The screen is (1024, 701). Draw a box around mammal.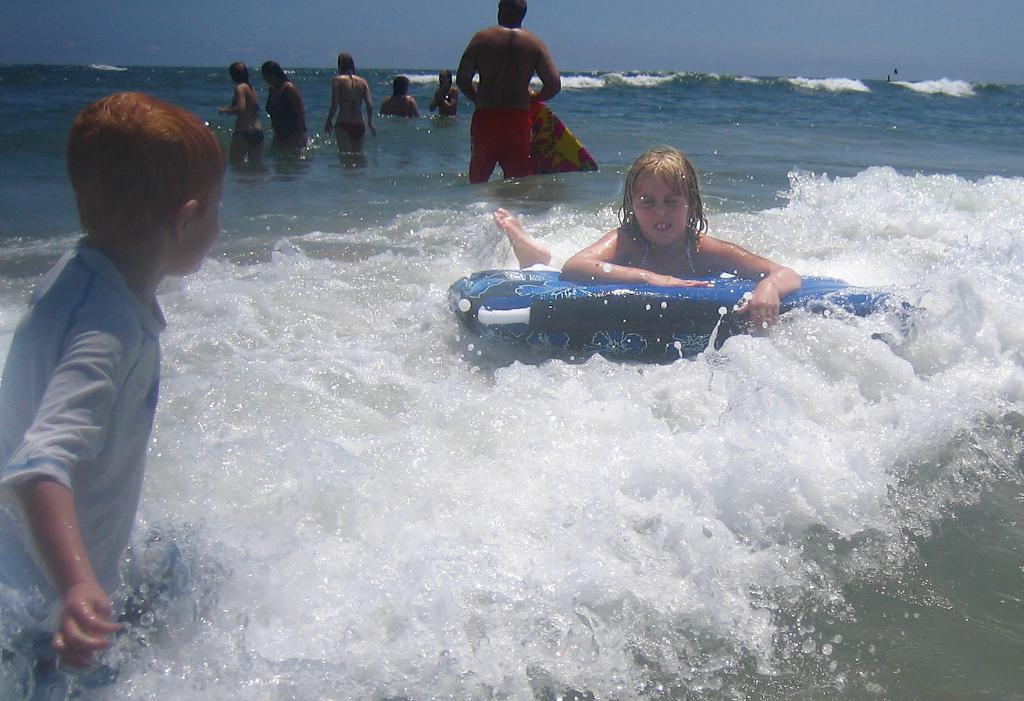
<box>263,61,311,146</box>.
